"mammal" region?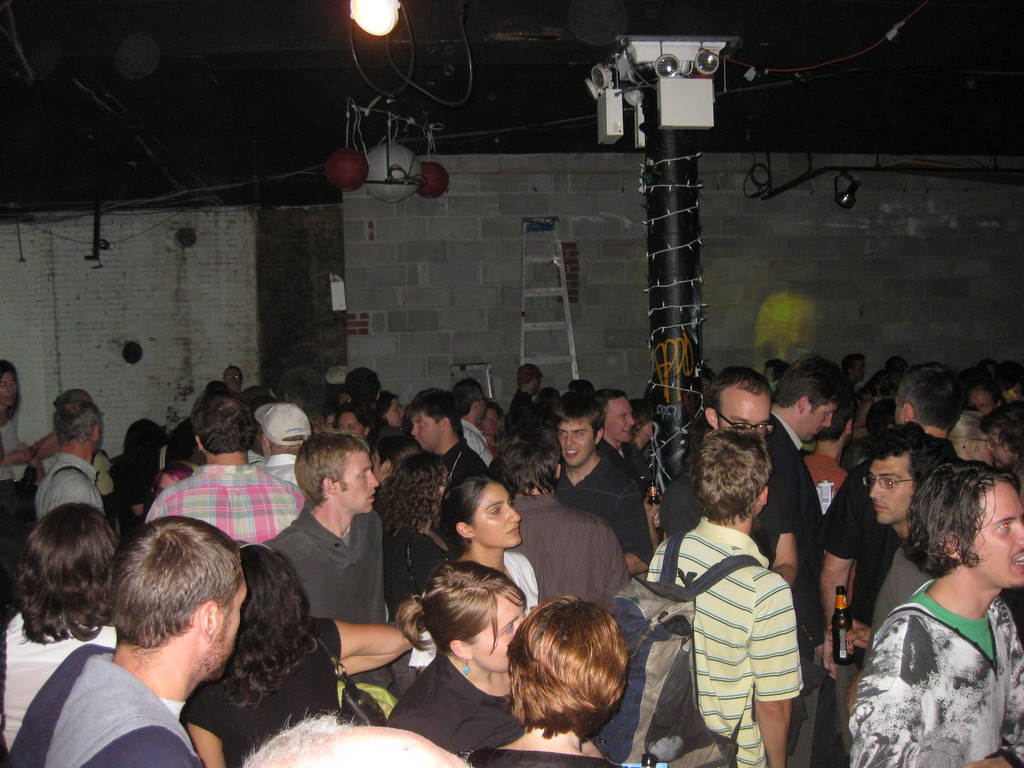
bbox(412, 474, 544, 667)
